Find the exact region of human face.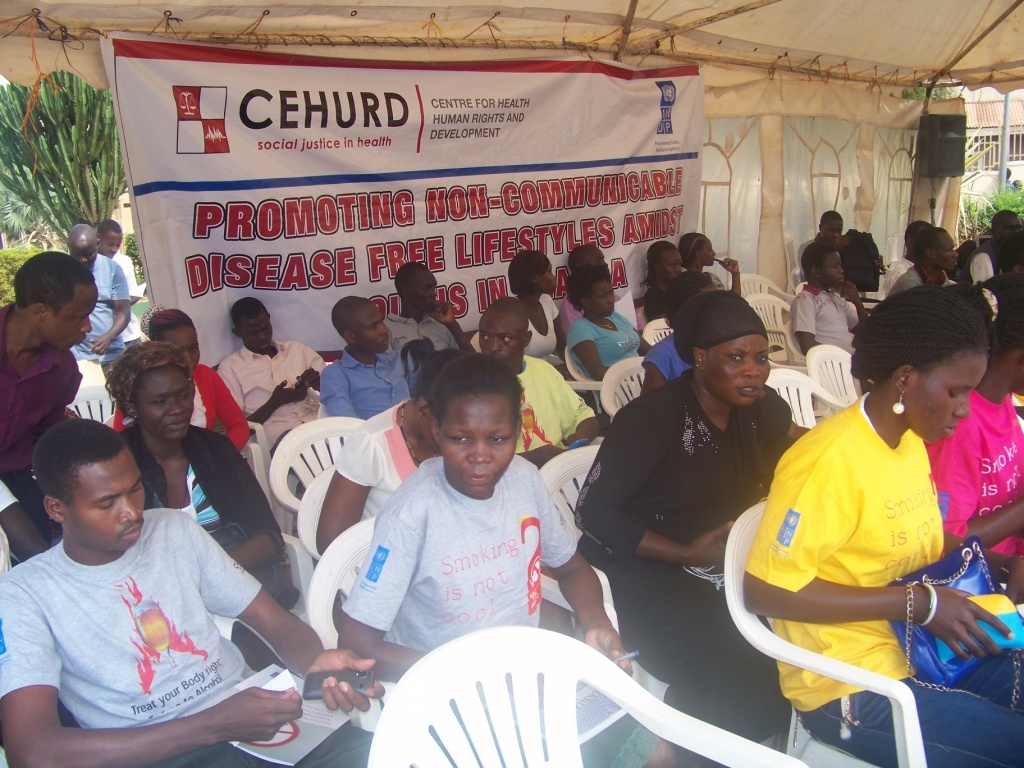
Exact region: left=830, top=262, right=840, bottom=285.
